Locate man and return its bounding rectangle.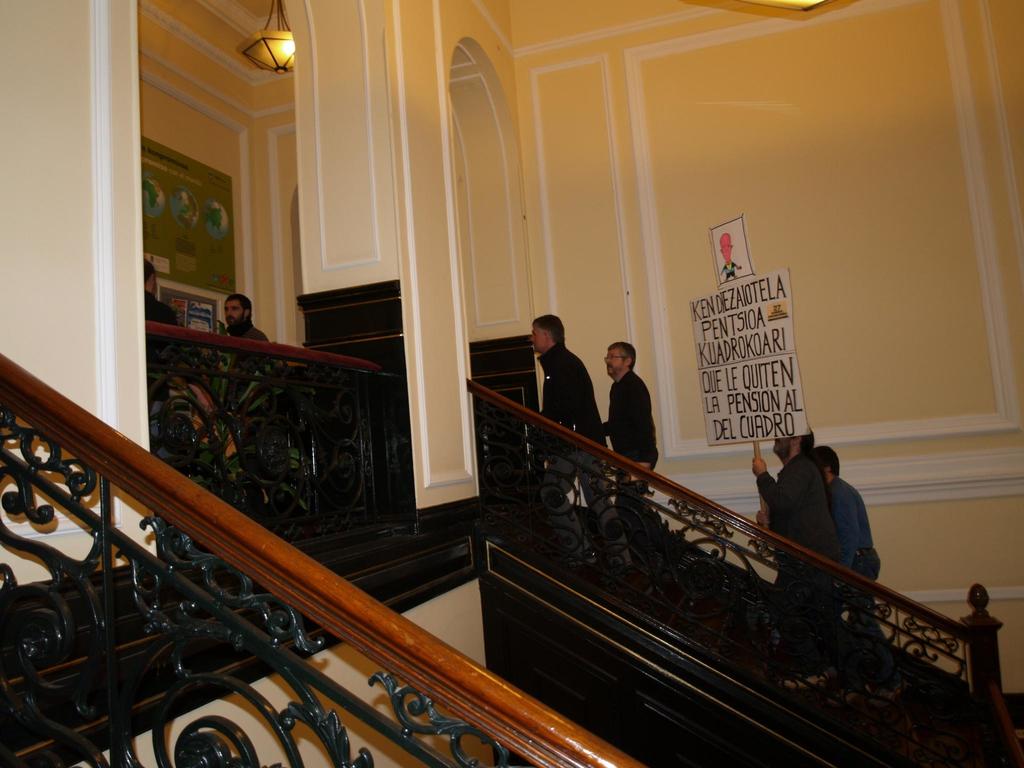
bbox(536, 315, 588, 452).
